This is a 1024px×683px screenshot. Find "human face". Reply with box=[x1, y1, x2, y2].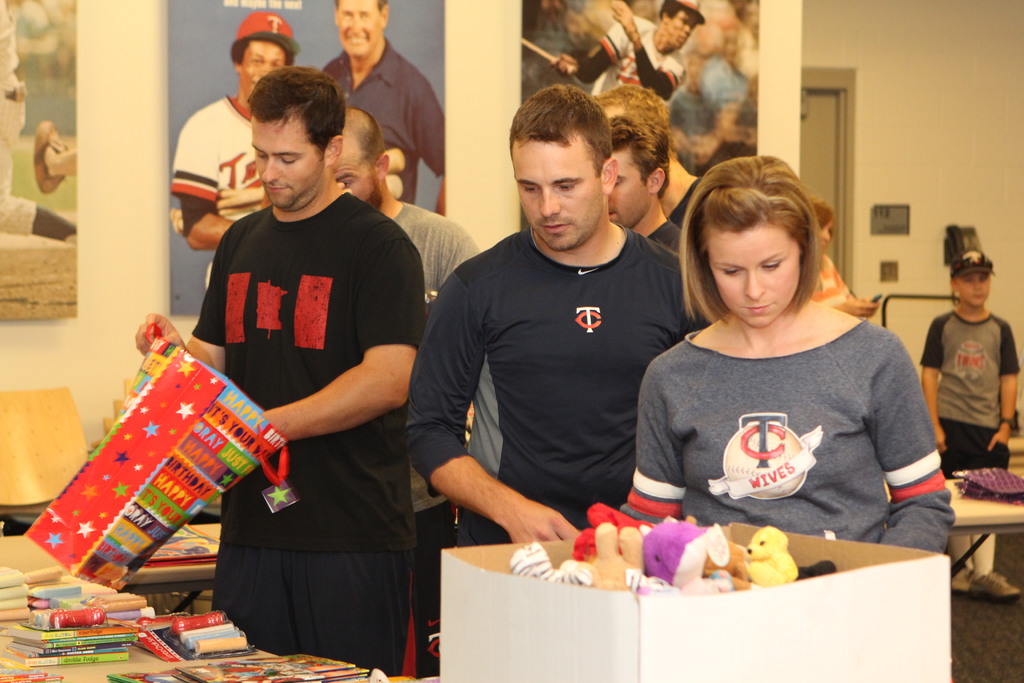
box=[330, 140, 376, 204].
